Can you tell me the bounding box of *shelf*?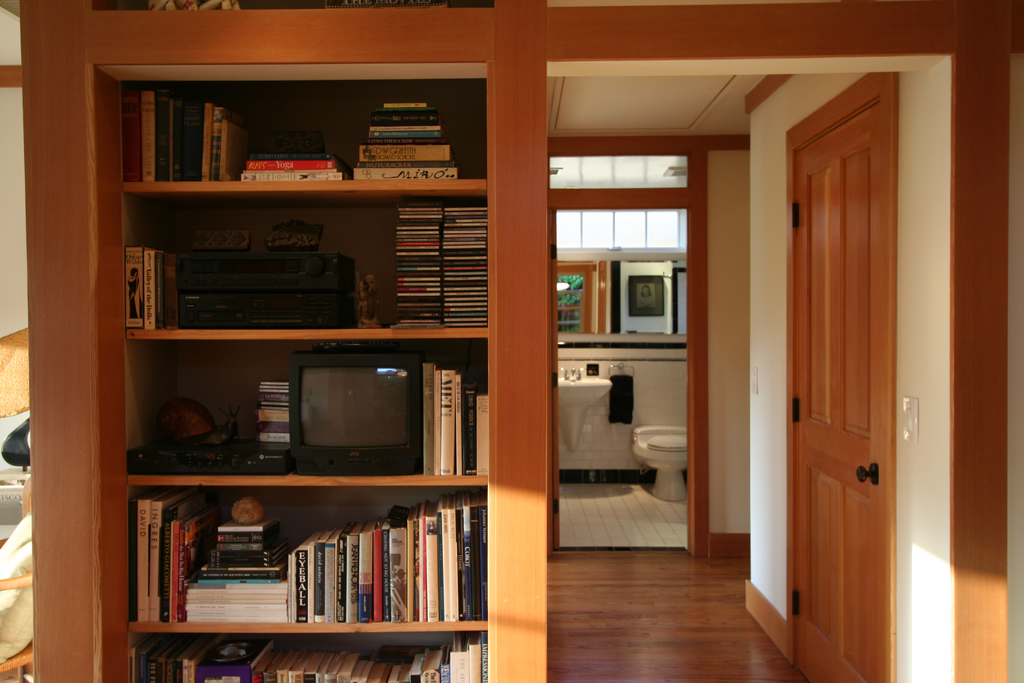
left=16, top=0, right=548, bottom=682.
